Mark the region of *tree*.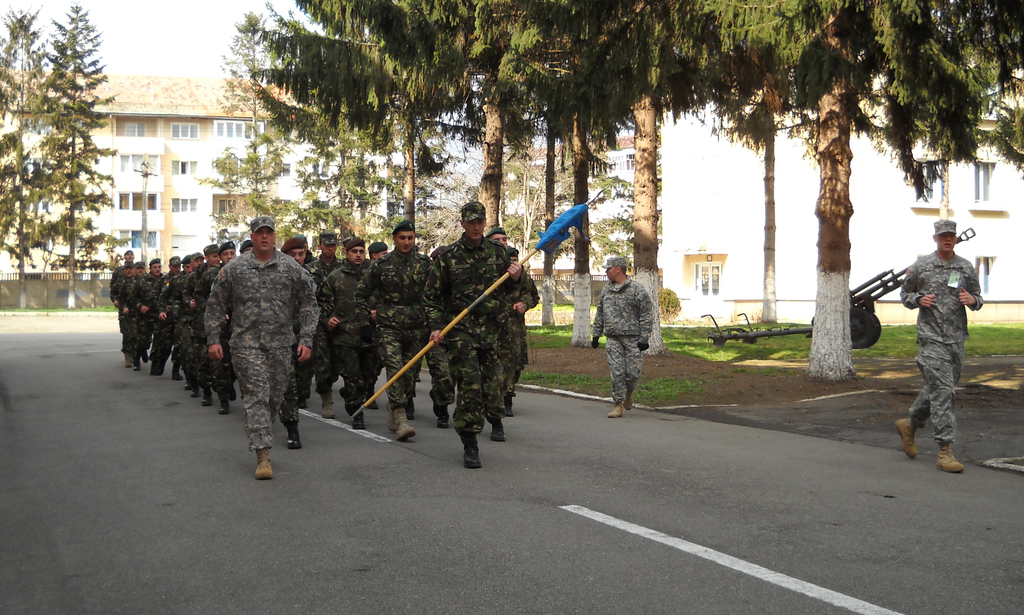
Region: x1=247, y1=0, x2=473, y2=249.
